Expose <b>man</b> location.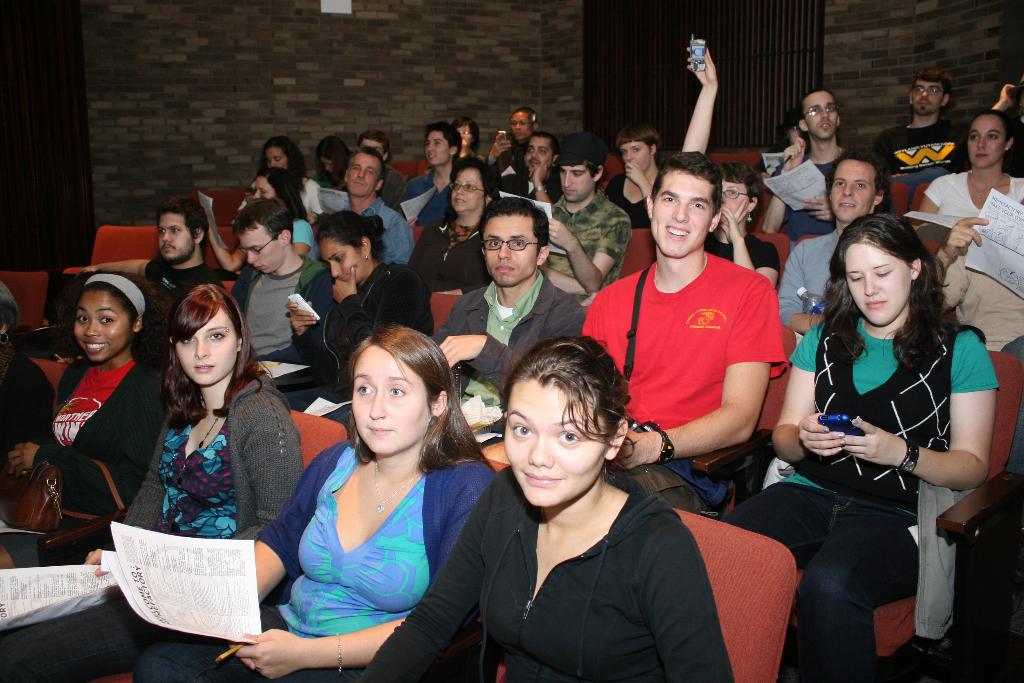
Exposed at [left=86, top=204, right=235, bottom=317].
